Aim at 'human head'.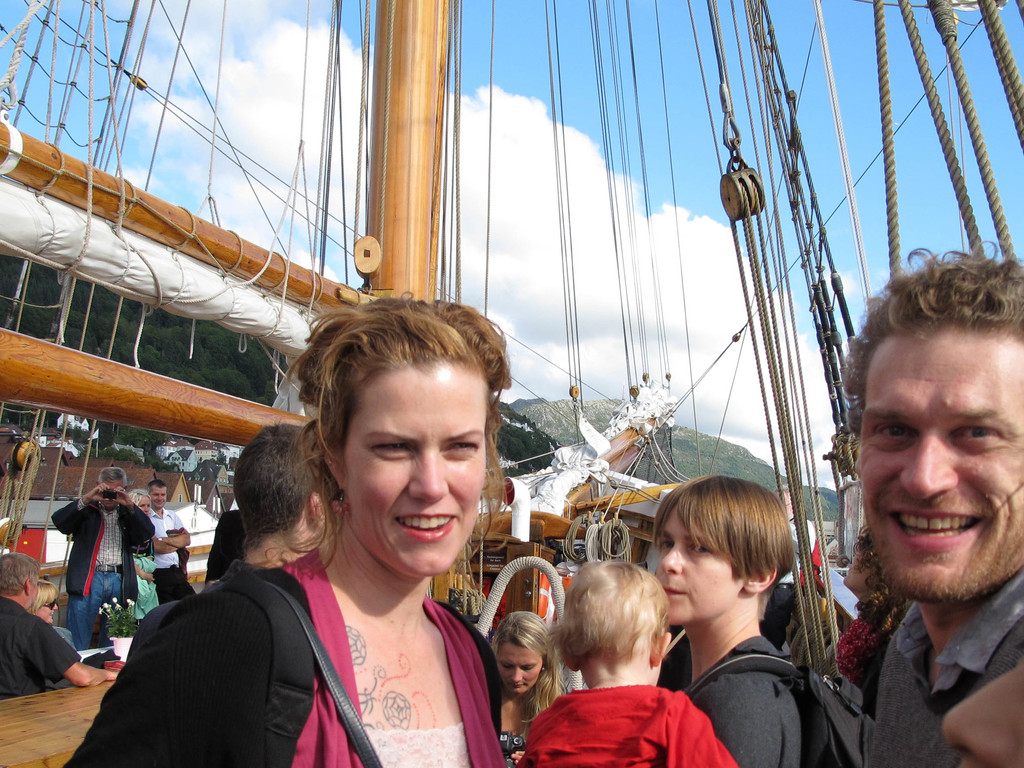
Aimed at detection(29, 580, 61, 625).
